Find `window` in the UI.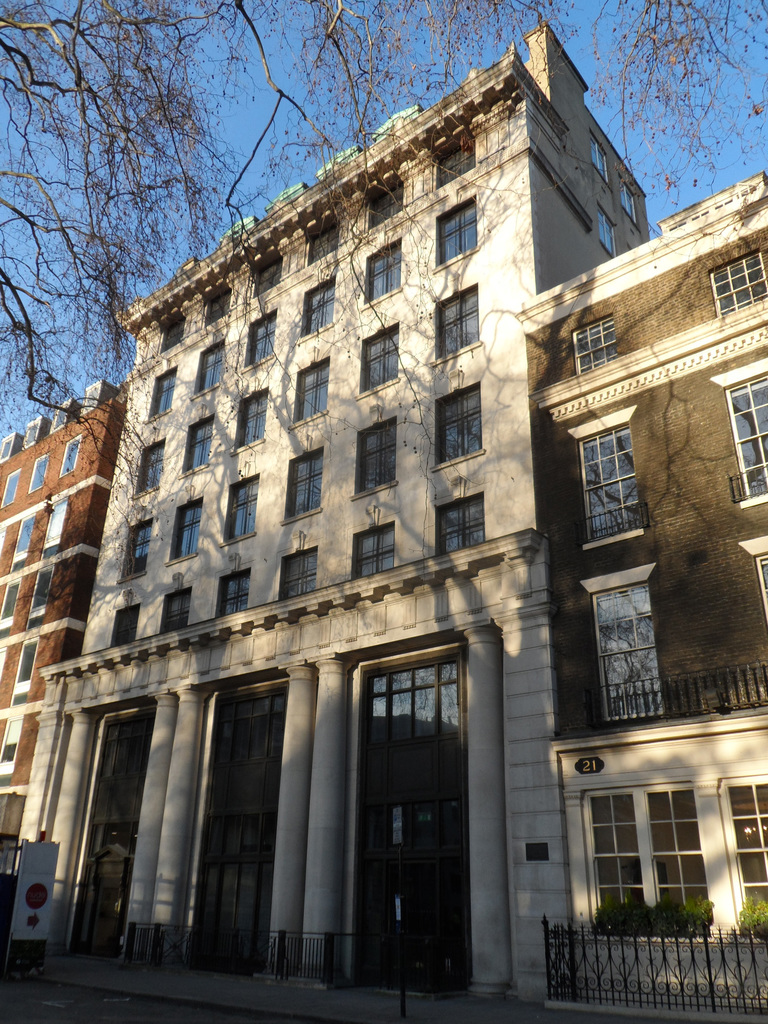
UI element at <bbox>291, 357, 333, 420</bbox>.
